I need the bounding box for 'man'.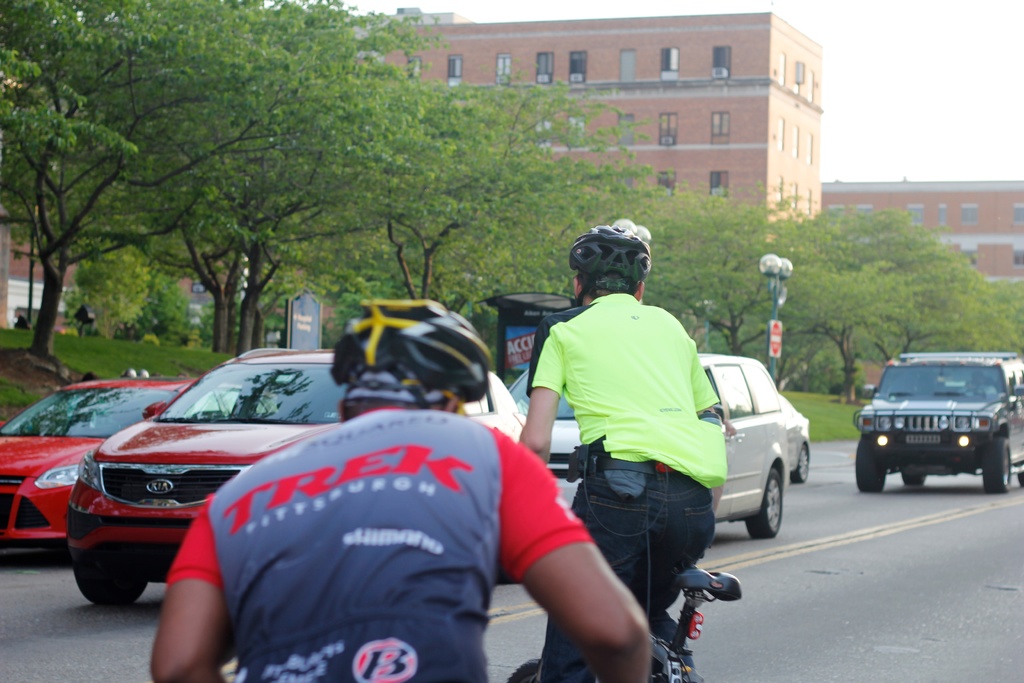
Here it is: x1=147 y1=299 x2=652 y2=682.
